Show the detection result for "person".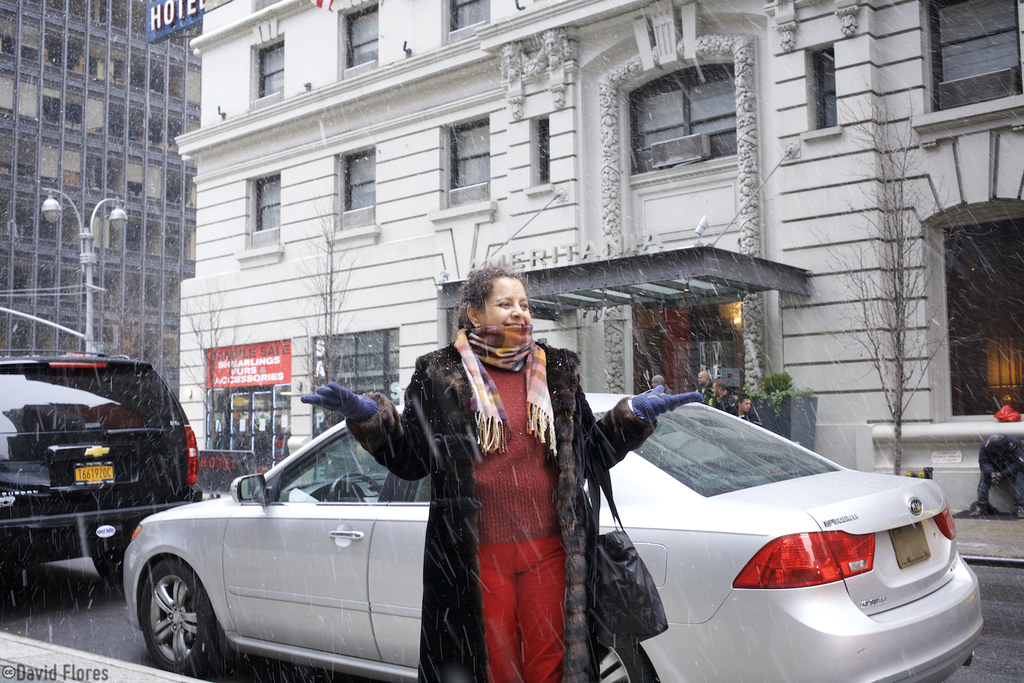
bbox=[696, 369, 711, 396].
